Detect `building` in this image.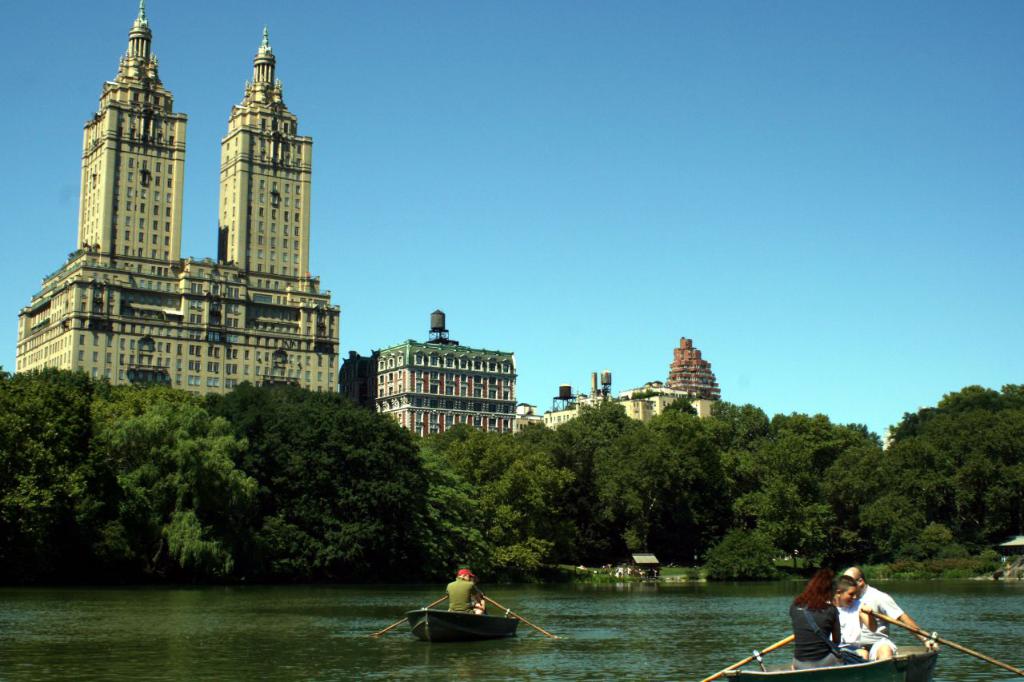
Detection: region(17, 0, 342, 394).
